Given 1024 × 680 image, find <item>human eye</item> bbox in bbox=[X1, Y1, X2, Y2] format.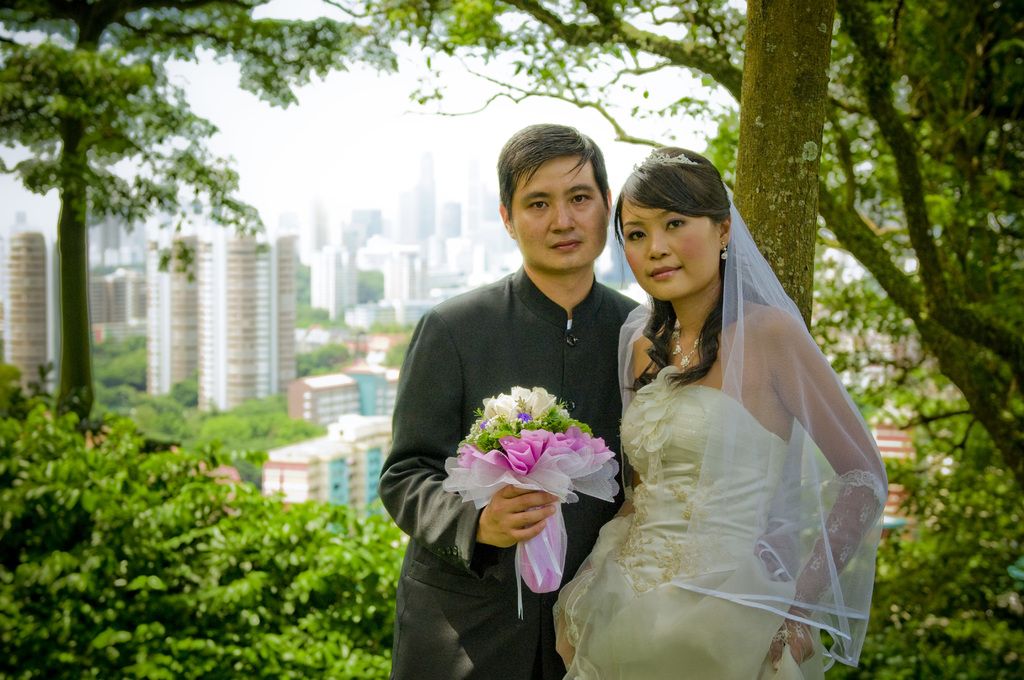
bbox=[525, 201, 552, 214].
